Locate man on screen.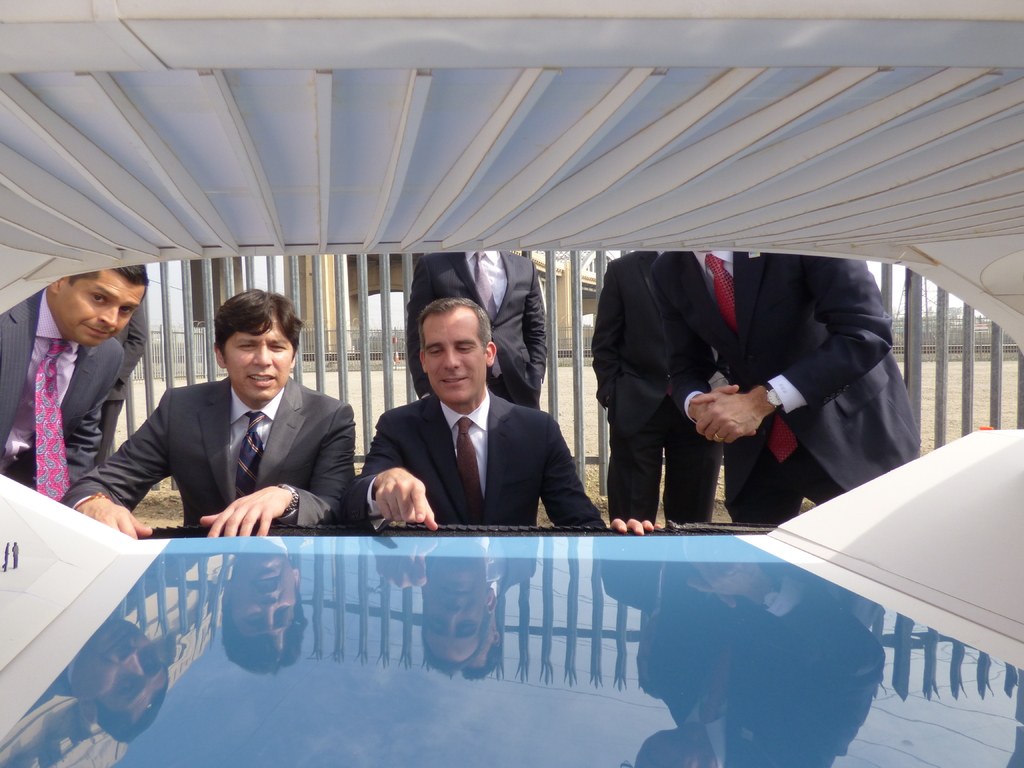
On screen at <bbox>0, 261, 145, 500</bbox>.
